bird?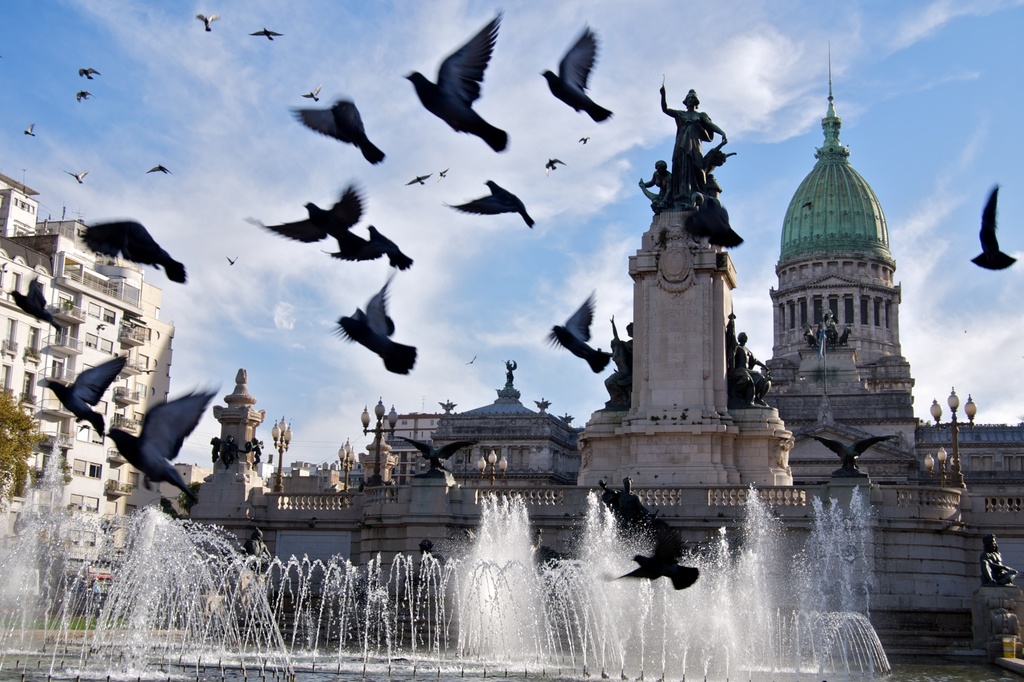
(574,135,594,150)
